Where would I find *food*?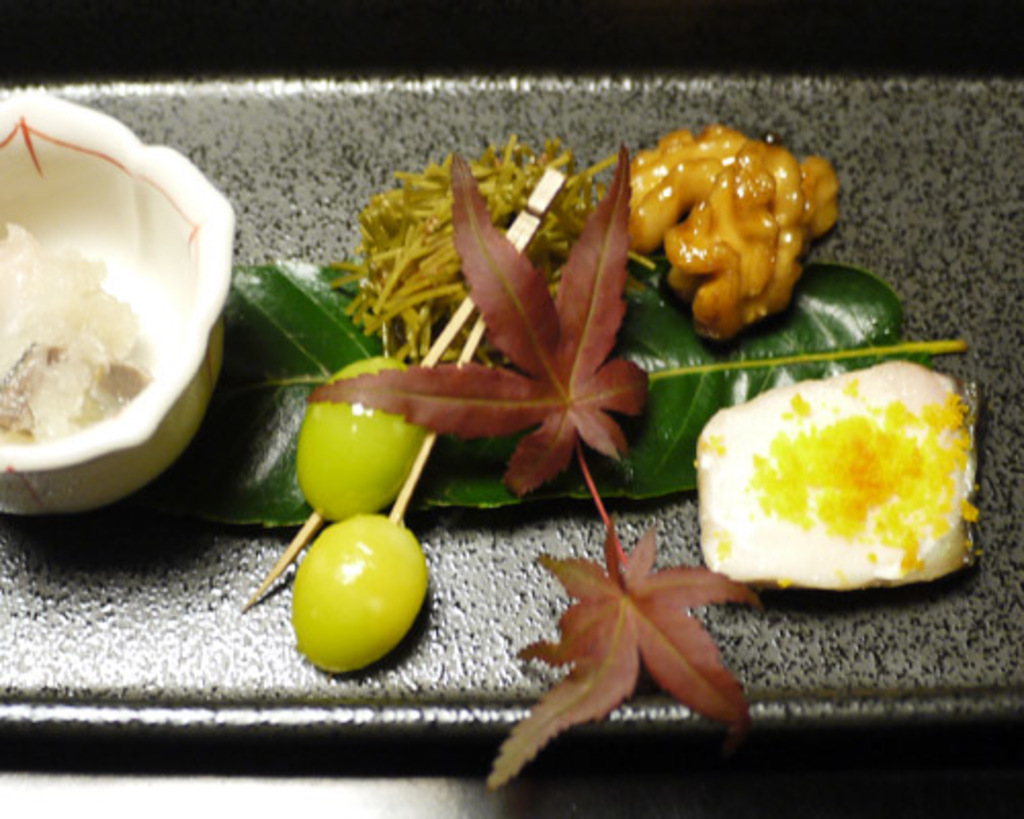
At crop(678, 373, 1014, 610).
